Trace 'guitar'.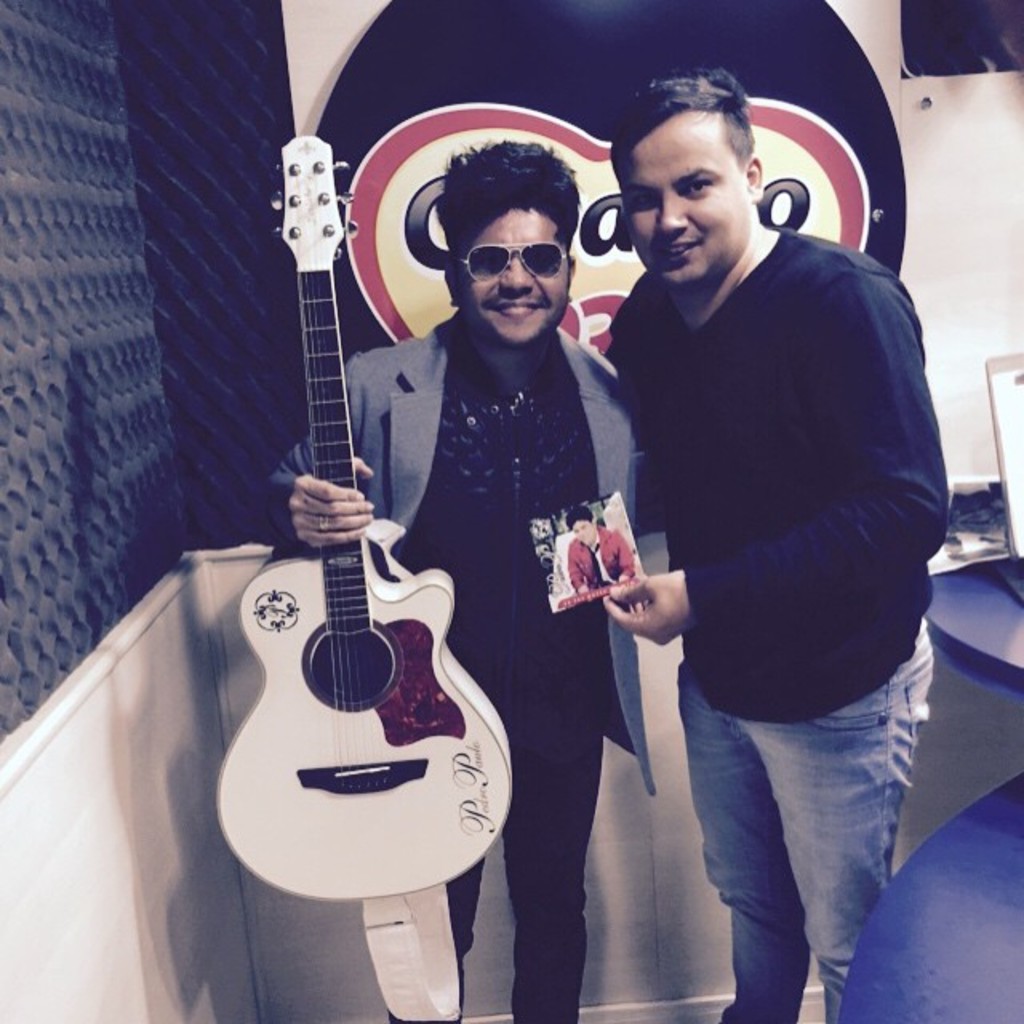
Traced to (left=211, top=131, right=514, bottom=906).
